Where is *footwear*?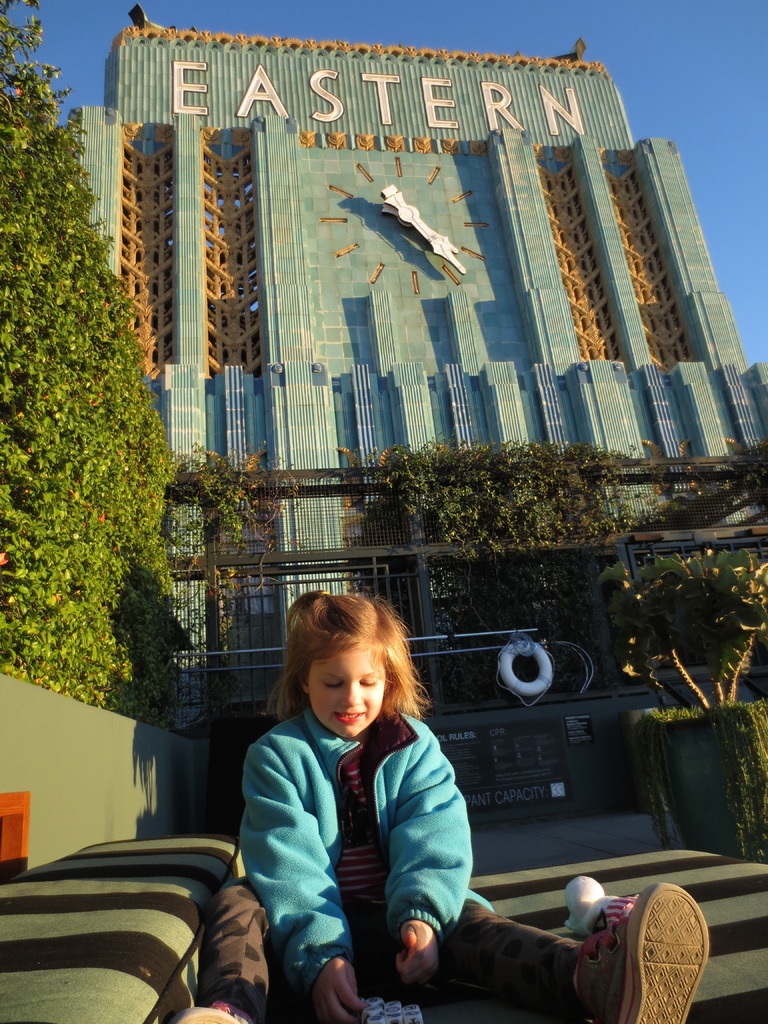
l=620, t=877, r=713, b=1021.
